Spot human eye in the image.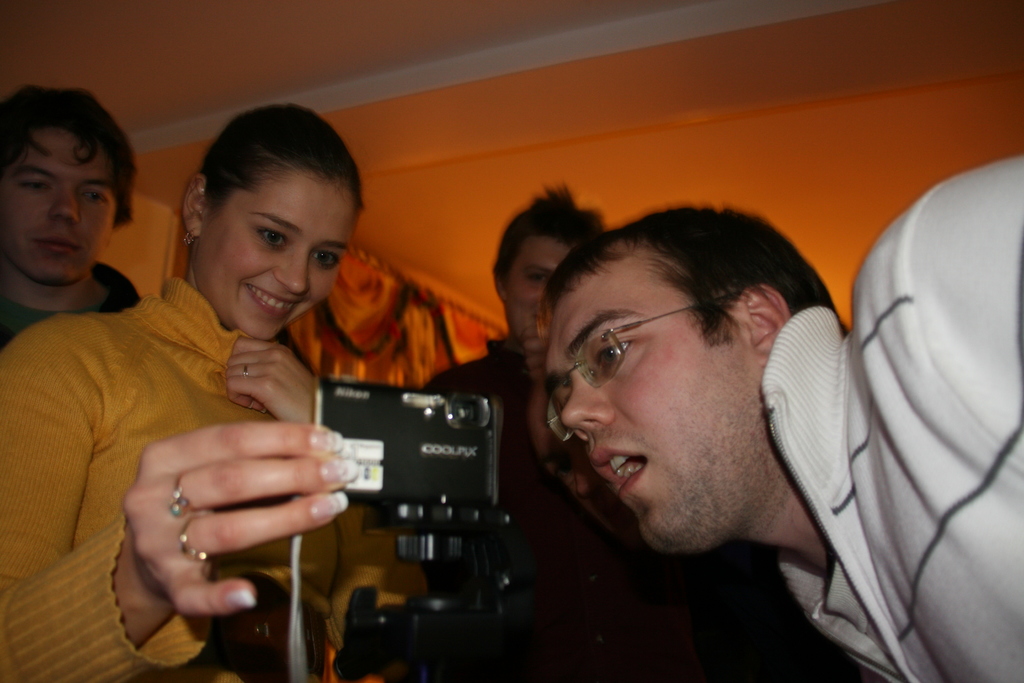
human eye found at bbox(520, 270, 548, 284).
